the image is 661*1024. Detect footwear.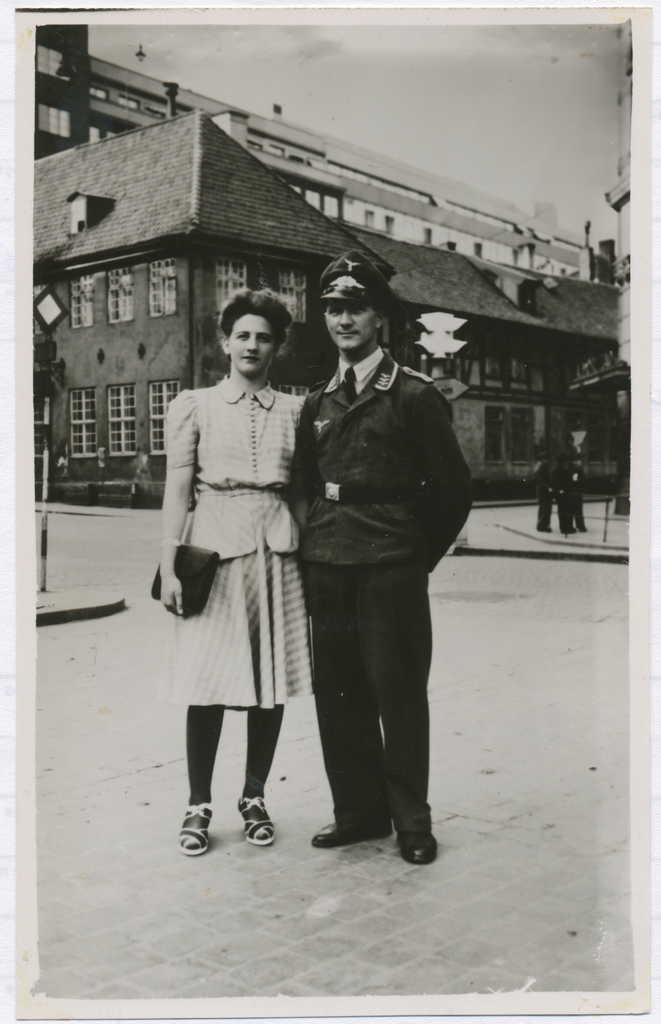
Detection: x1=235 y1=796 x2=275 y2=846.
